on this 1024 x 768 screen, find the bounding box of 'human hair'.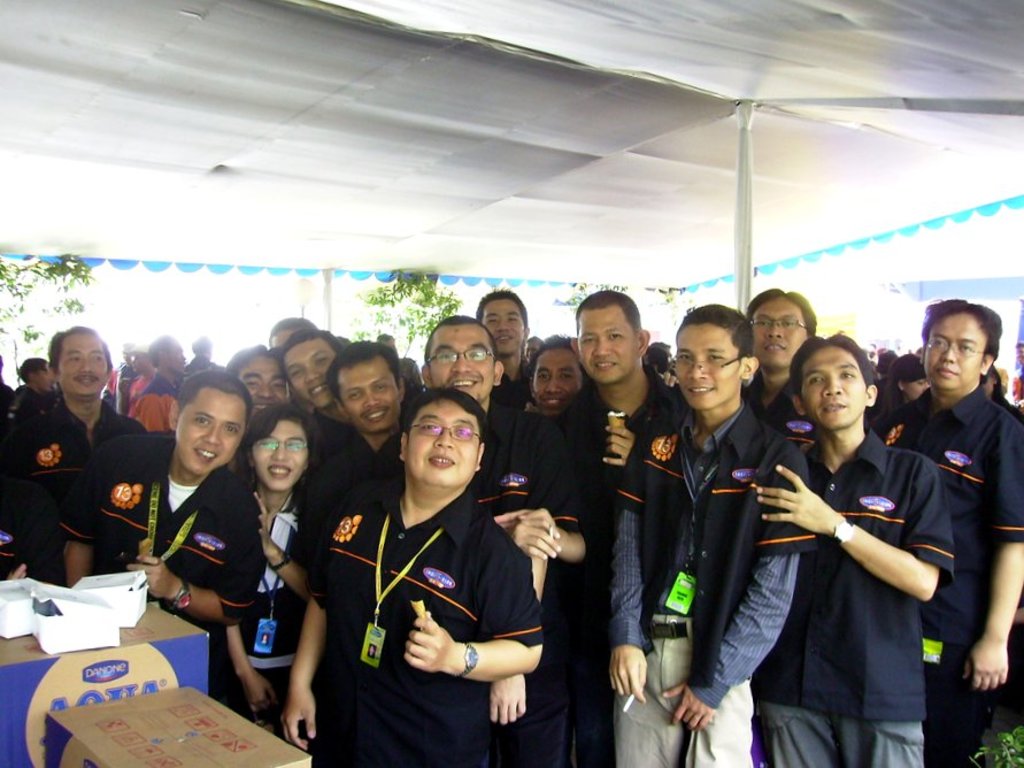
Bounding box: locate(423, 313, 495, 367).
